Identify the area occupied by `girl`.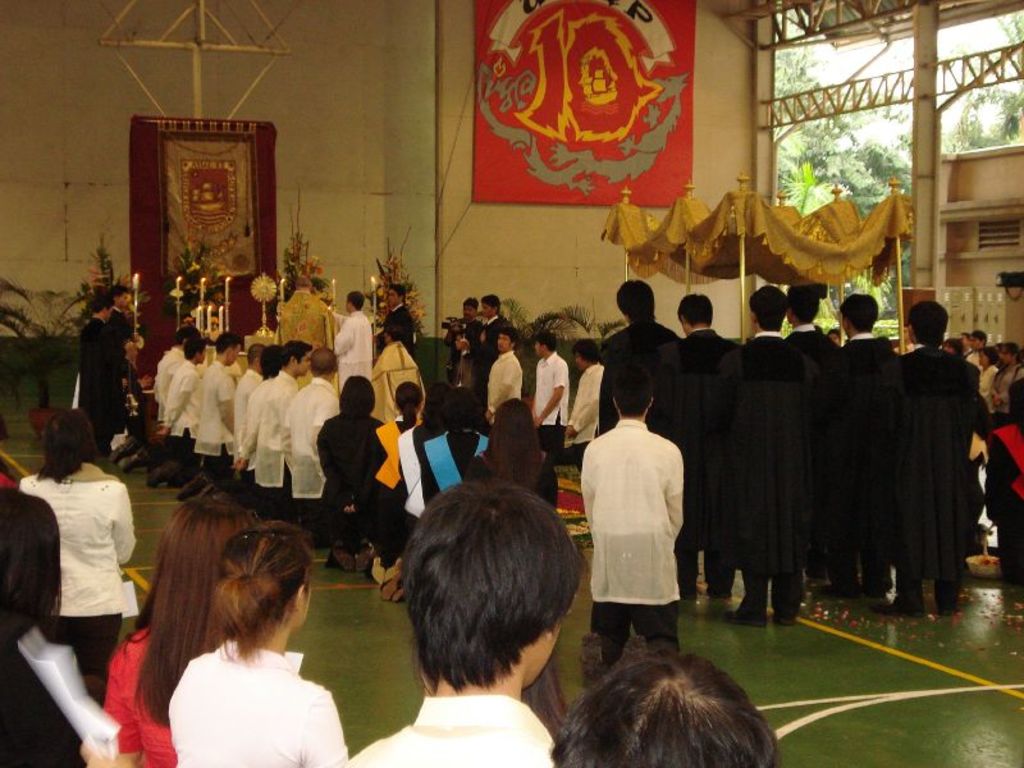
Area: [x1=436, y1=383, x2=481, y2=490].
